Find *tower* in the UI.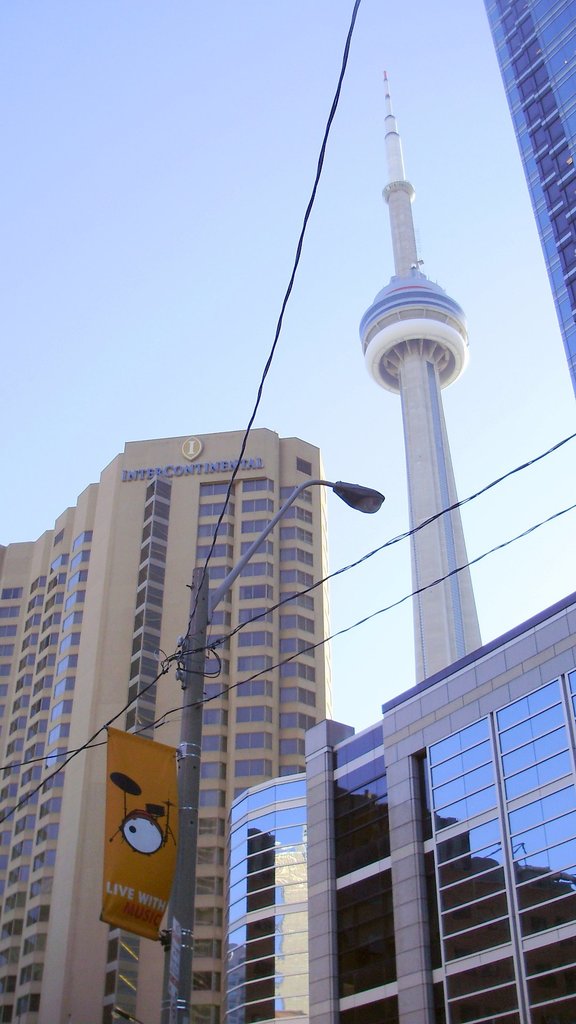
UI element at [217,600,570,1023].
